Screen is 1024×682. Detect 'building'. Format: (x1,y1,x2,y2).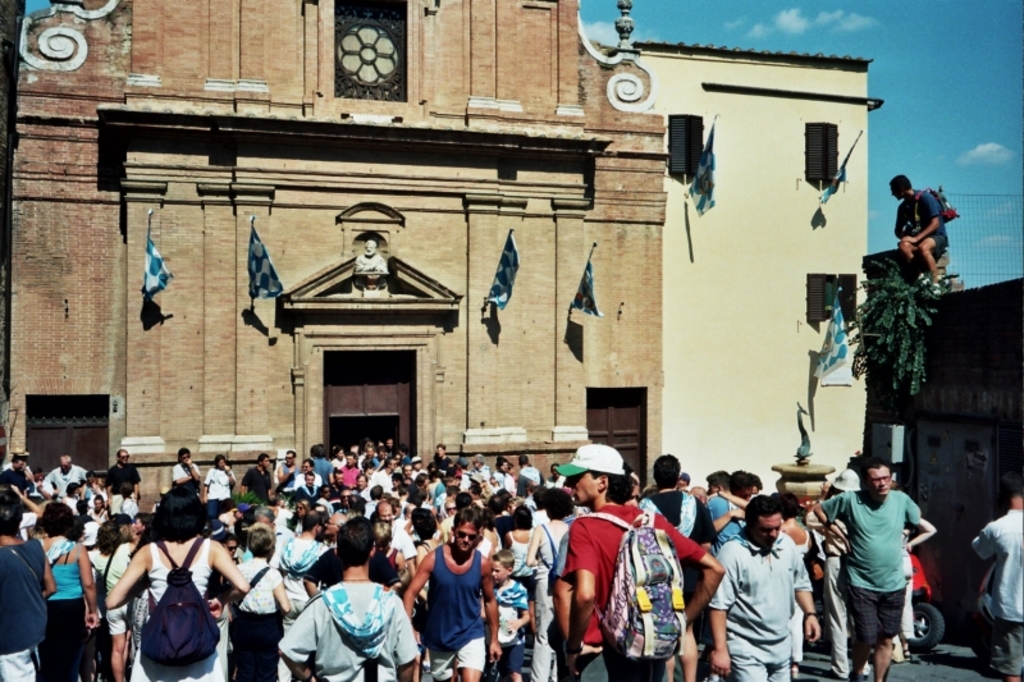
(869,275,1023,635).
